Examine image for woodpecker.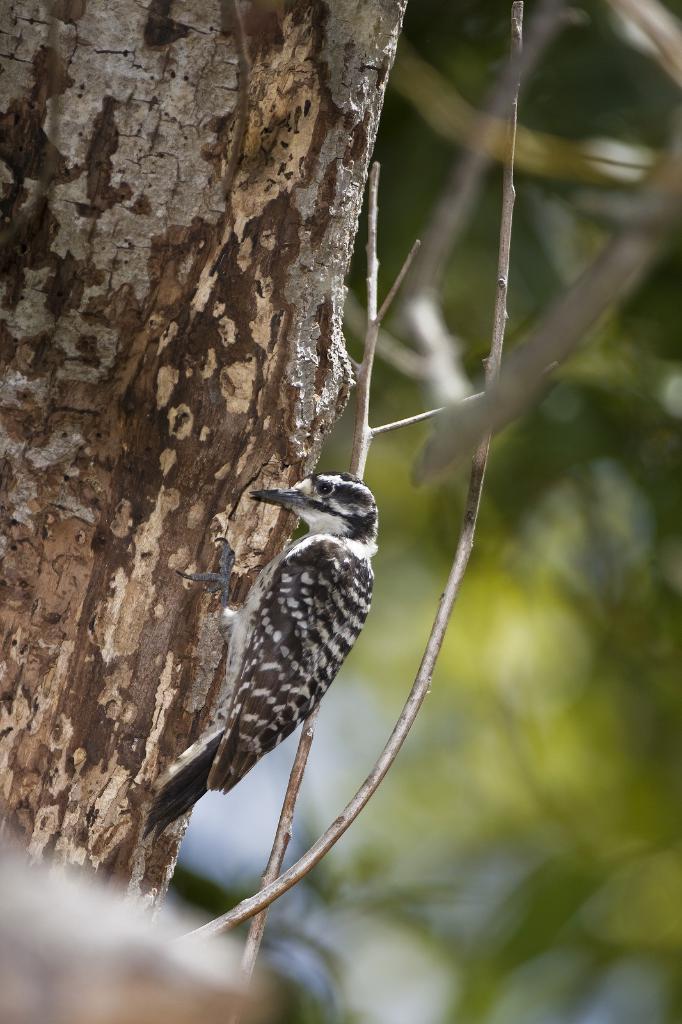
Examination result: locate(132, 437, 395, 834).
